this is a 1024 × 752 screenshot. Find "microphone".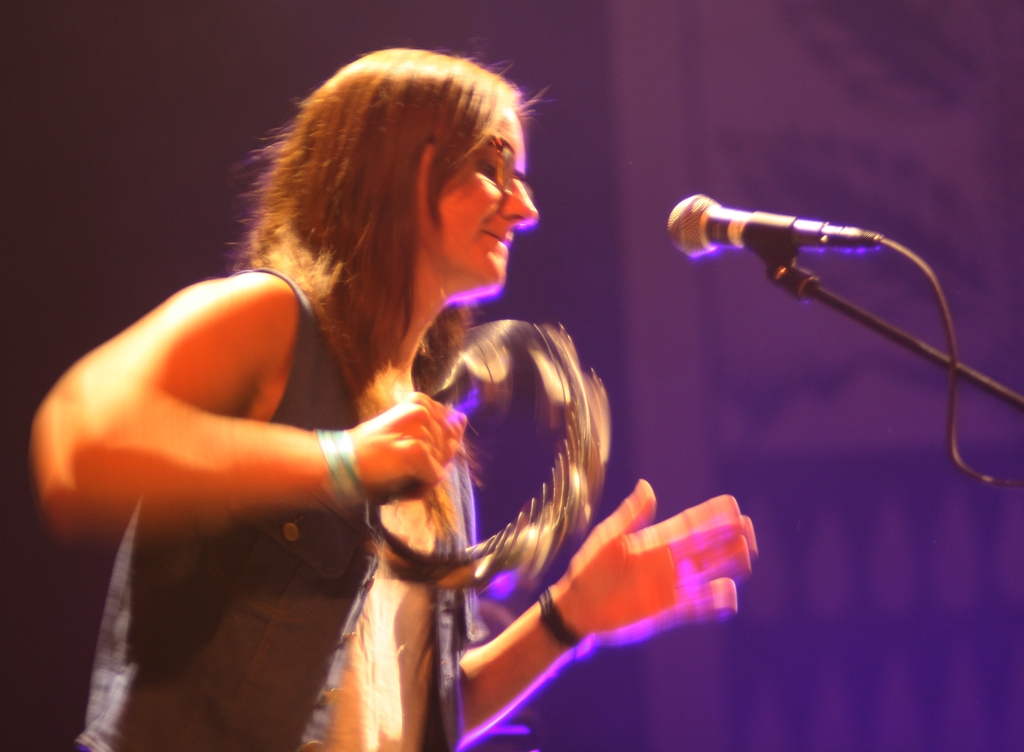
Bounding box: BBox(666, 192, 881, 260).
